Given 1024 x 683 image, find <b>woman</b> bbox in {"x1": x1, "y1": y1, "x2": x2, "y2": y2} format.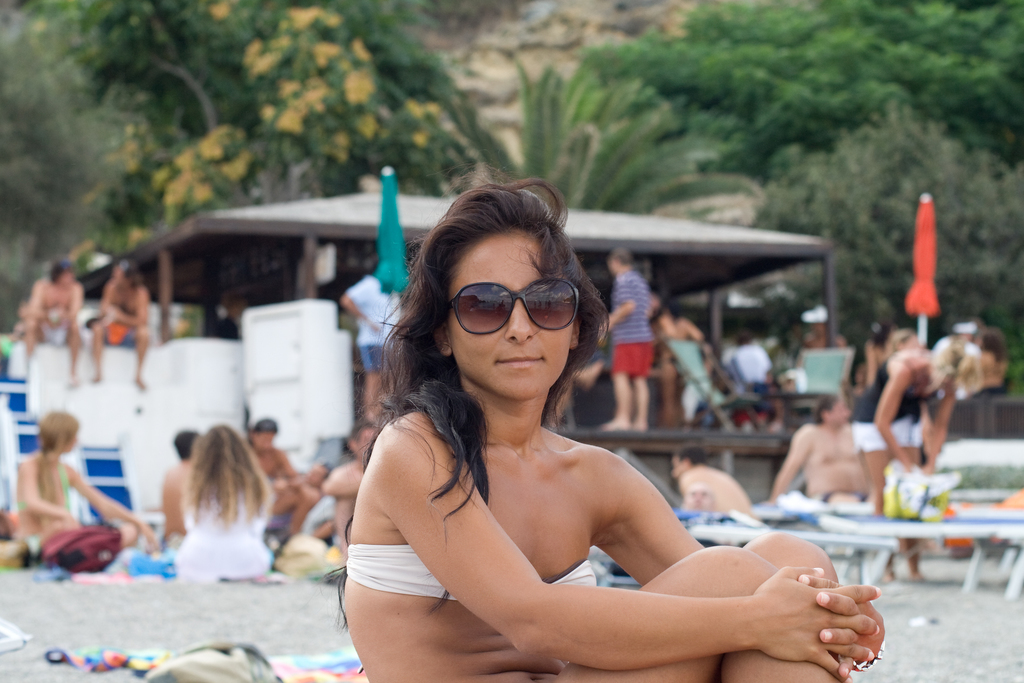
{"x1": 244, "y1": 415, "x2": 296, "y2": 494}.
